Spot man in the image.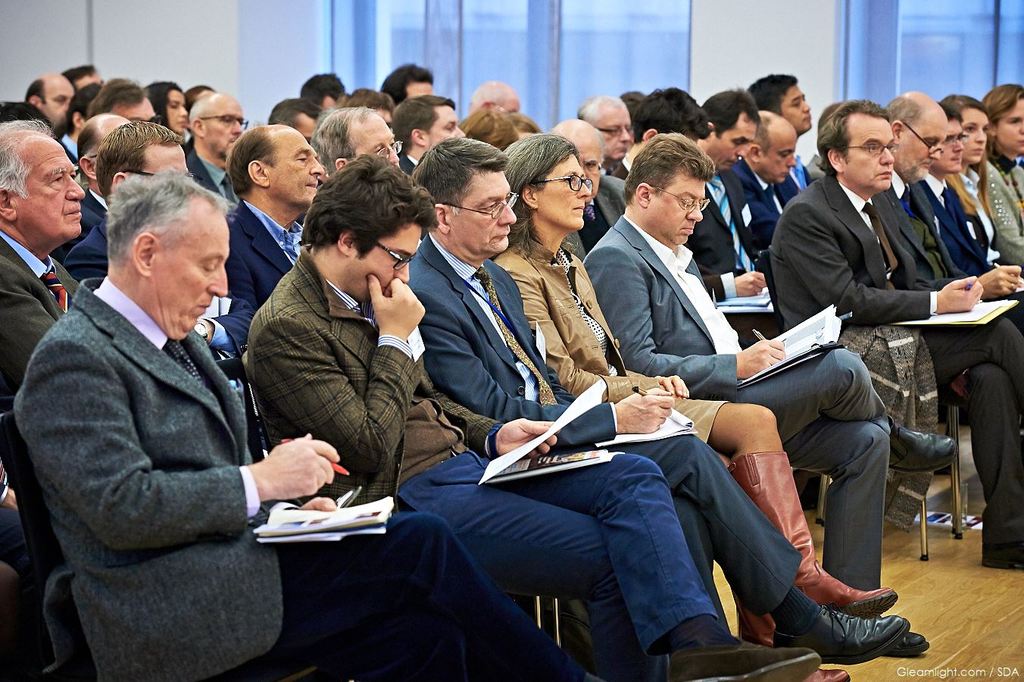
man found at region(267, 95, 323, 144).
